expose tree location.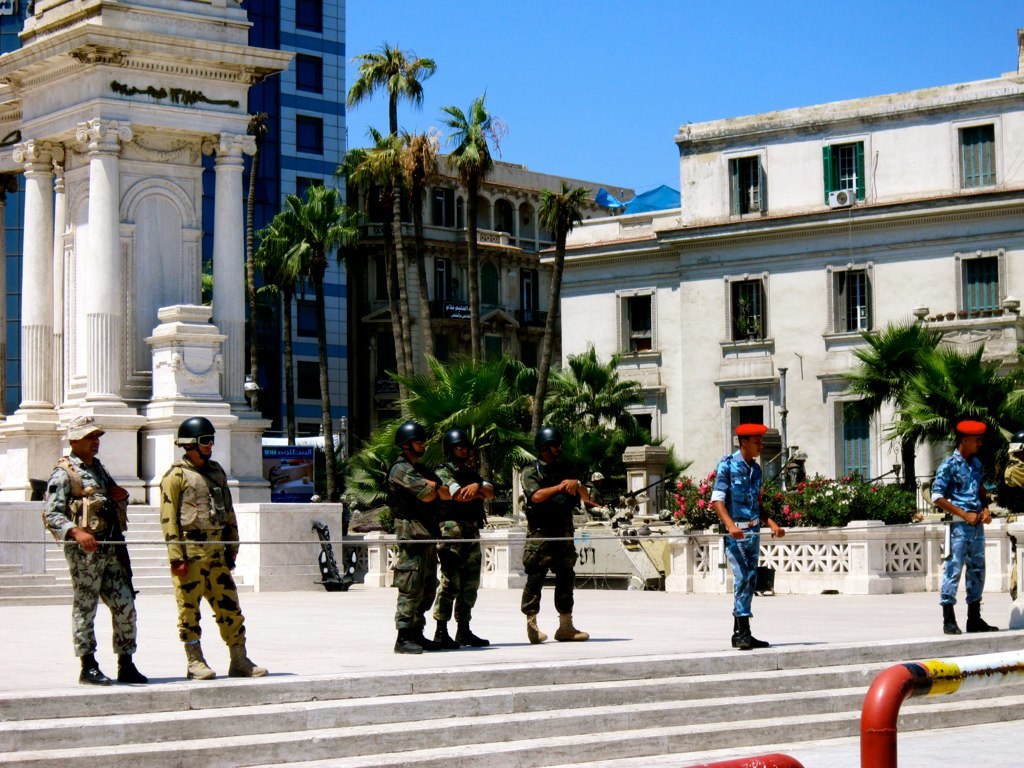
Exposed at 835:313:946:514.
